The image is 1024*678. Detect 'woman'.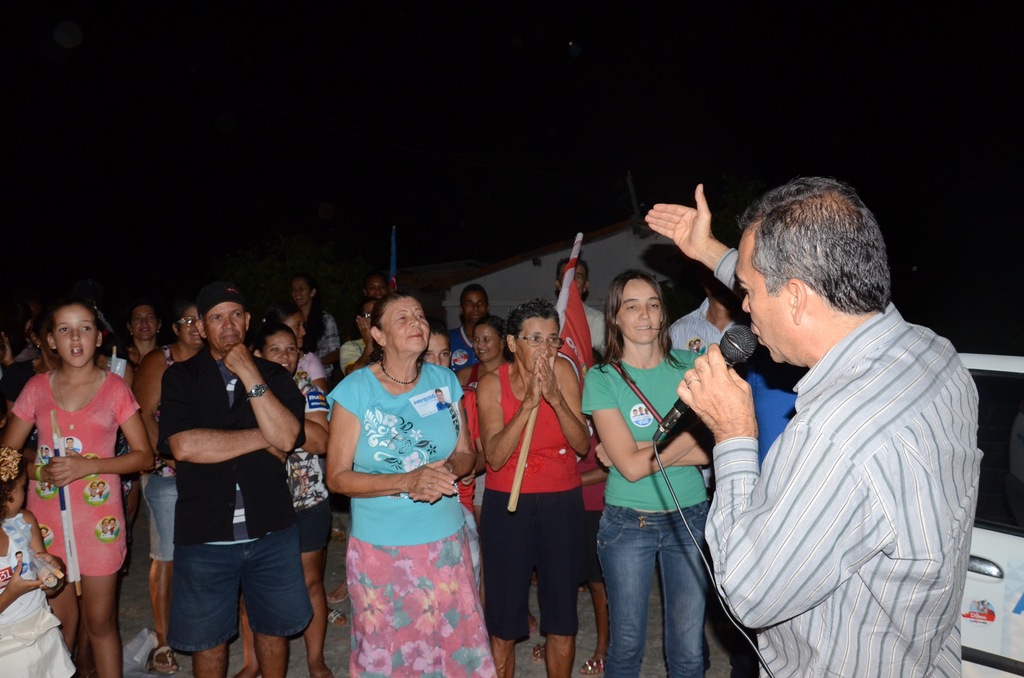
Detection: crop(248, 318, 333, 677).
